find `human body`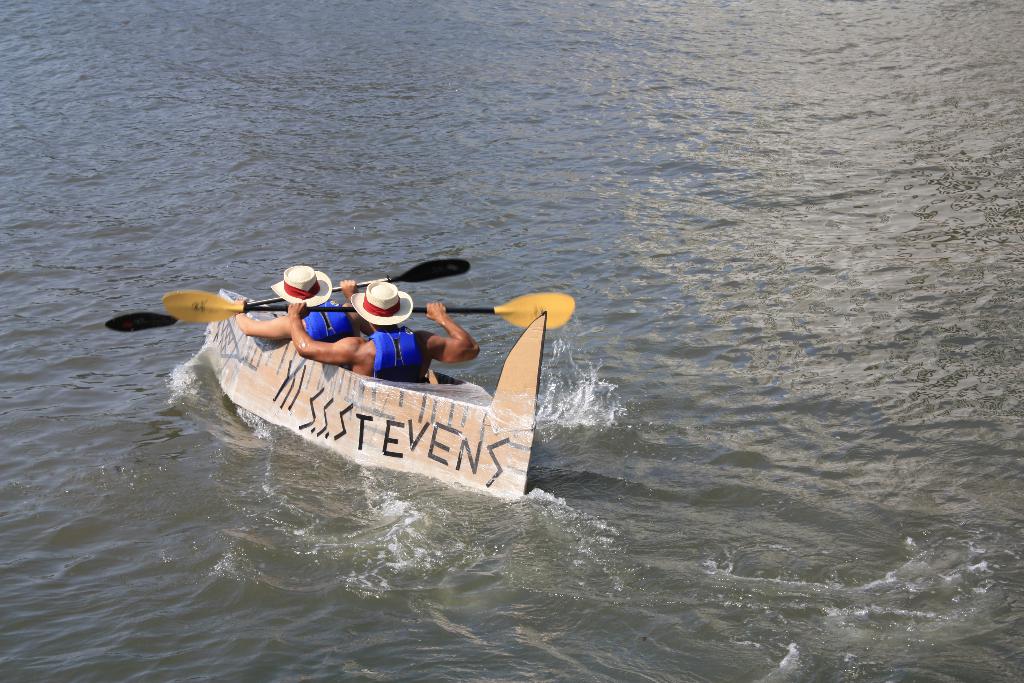
bbox(287, 283, 479, 384)
